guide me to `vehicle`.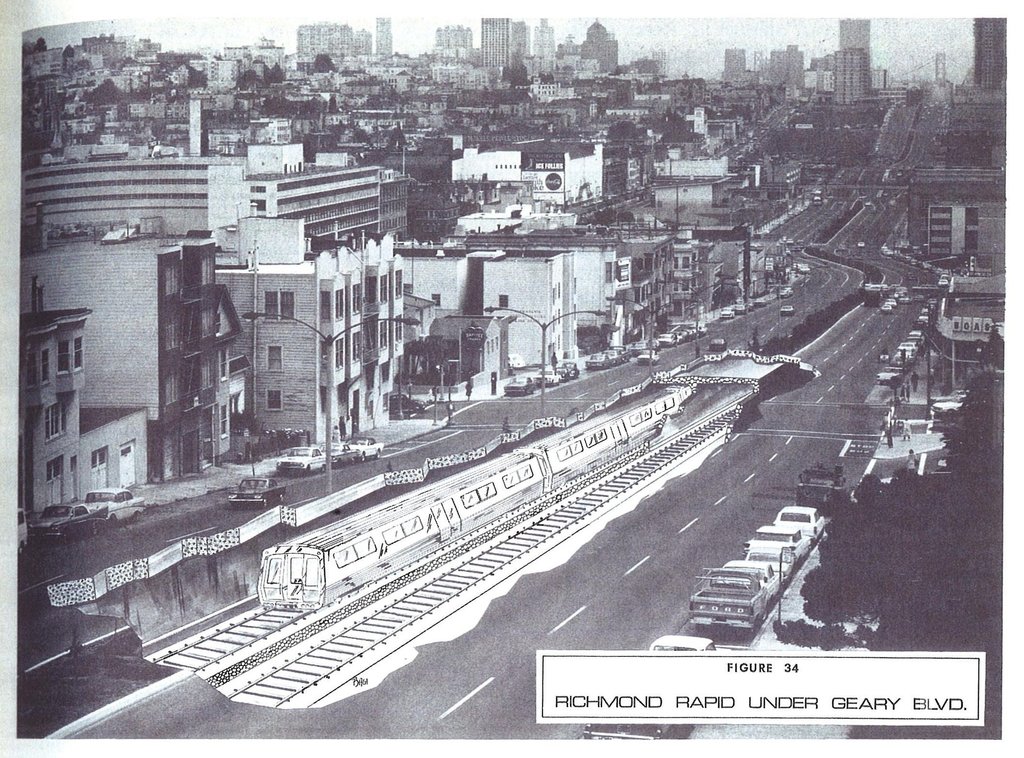
Guidance: (717, 556, 786, 597).
